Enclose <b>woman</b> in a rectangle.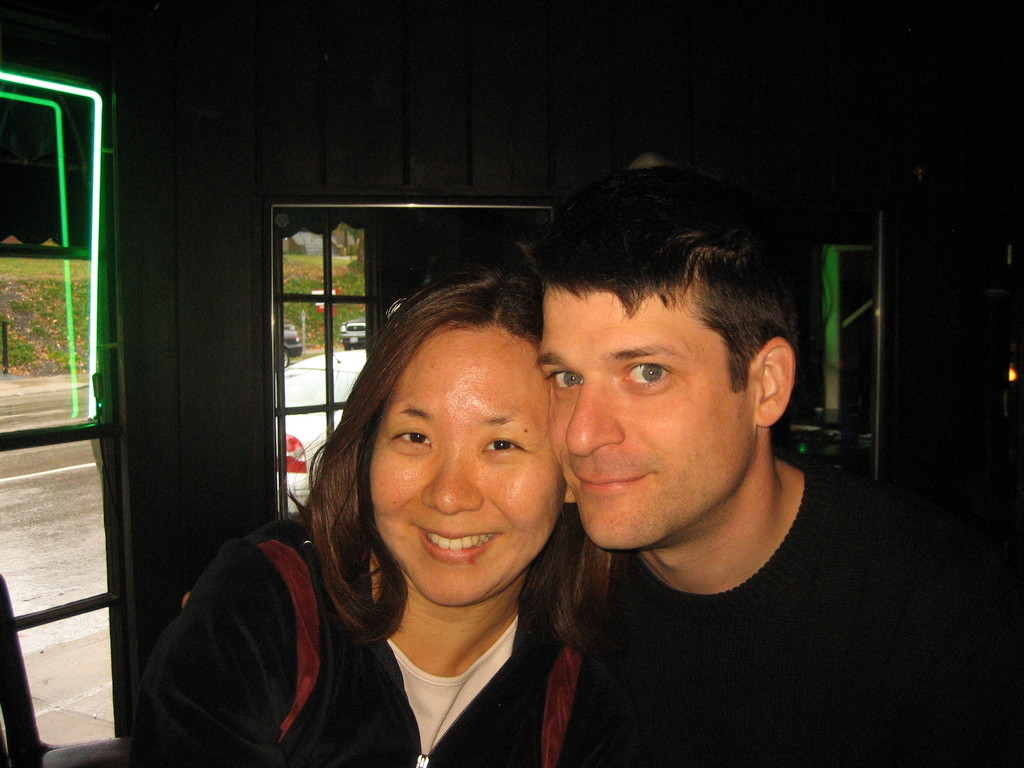
BBox(251, 267, 620, 755).
